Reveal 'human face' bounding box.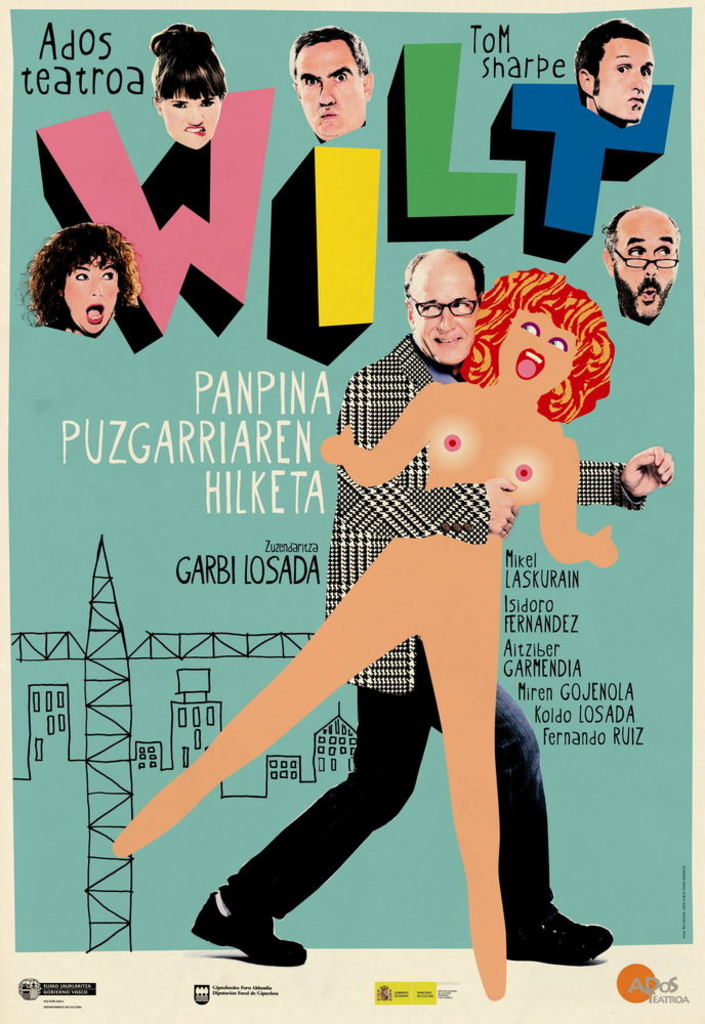
Revealed: select_region(68, 261, 119, 331).
